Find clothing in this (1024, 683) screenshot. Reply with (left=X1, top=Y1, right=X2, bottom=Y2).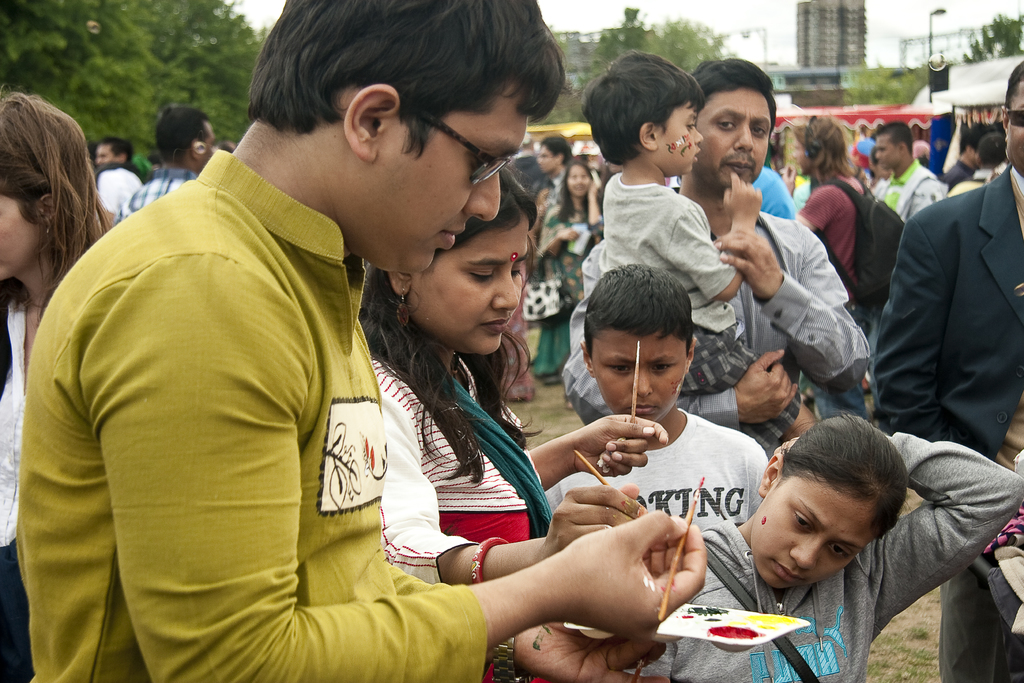
(left=539, top=196, right=626, bottom=381).
